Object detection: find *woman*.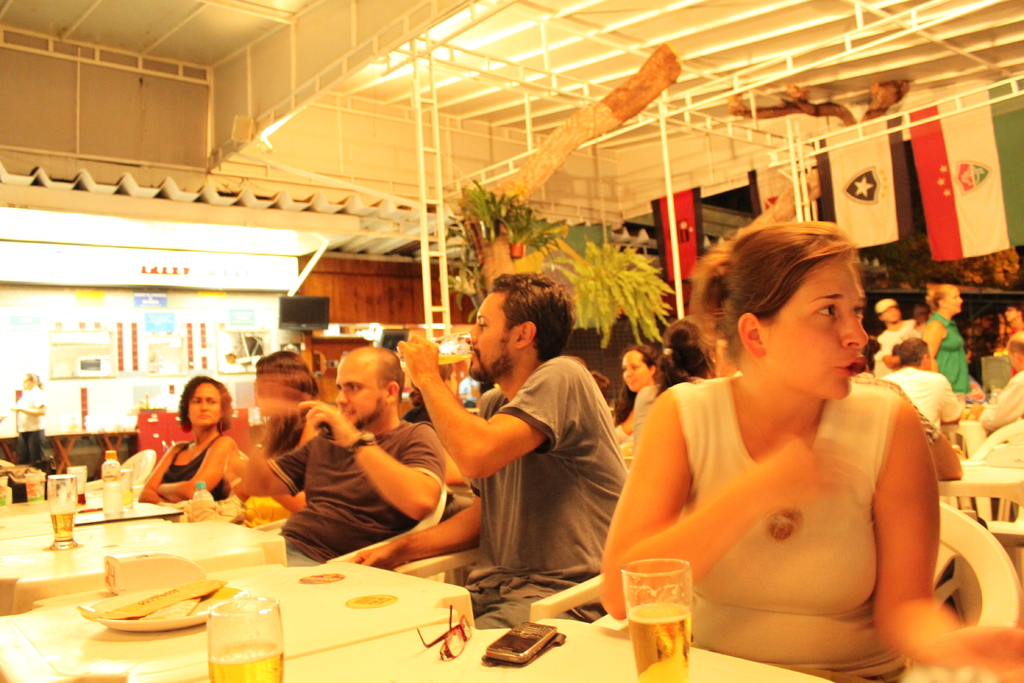
[x1=605, y1=347, x2=649, y2=466].
